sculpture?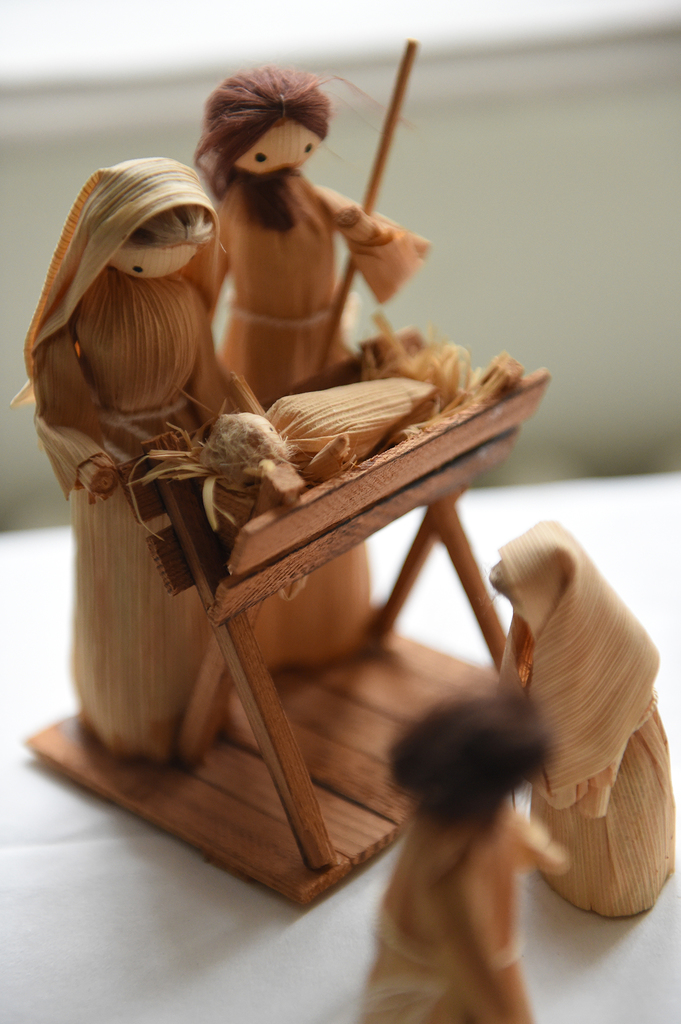
x1=362, y1=678, x2=575, y2=1023
